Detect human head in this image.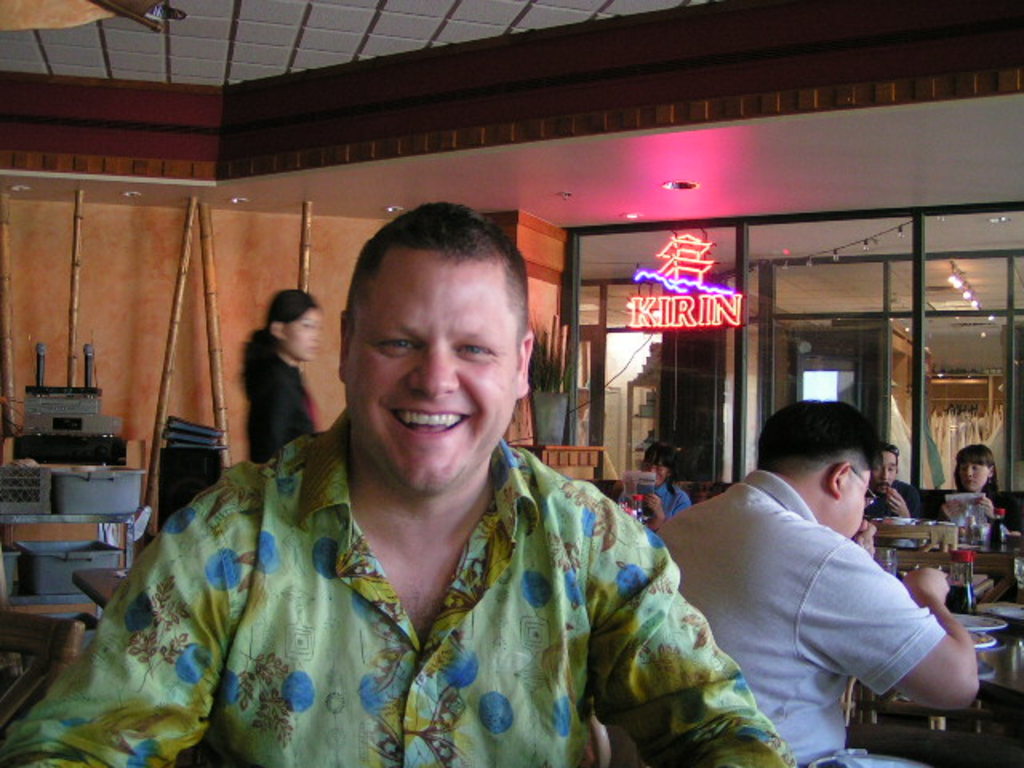
Detection: region(310, 194, 552, 499).
